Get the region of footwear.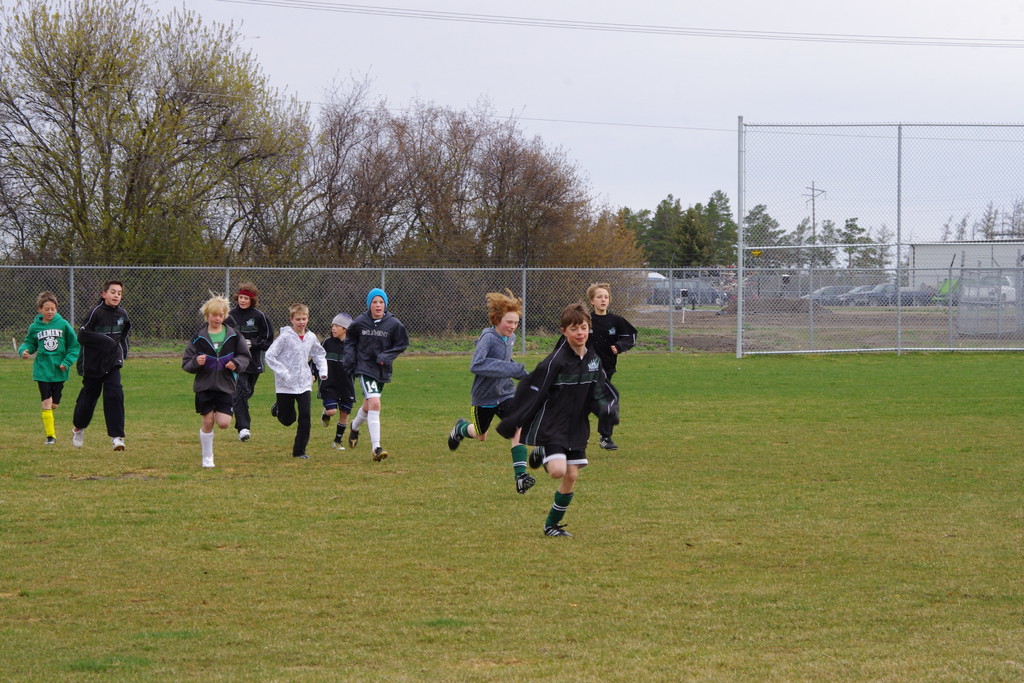
(43,436,56,450).
